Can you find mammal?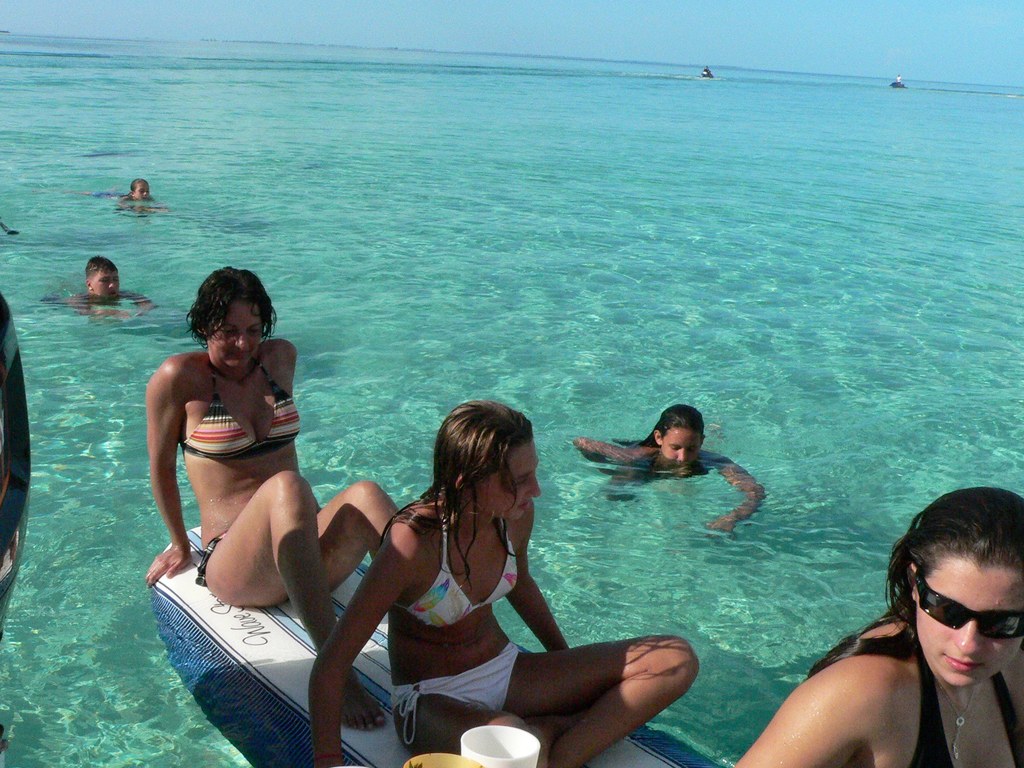
Yes, bounding box: (left=0, top=285, right=29, bottom=751).
